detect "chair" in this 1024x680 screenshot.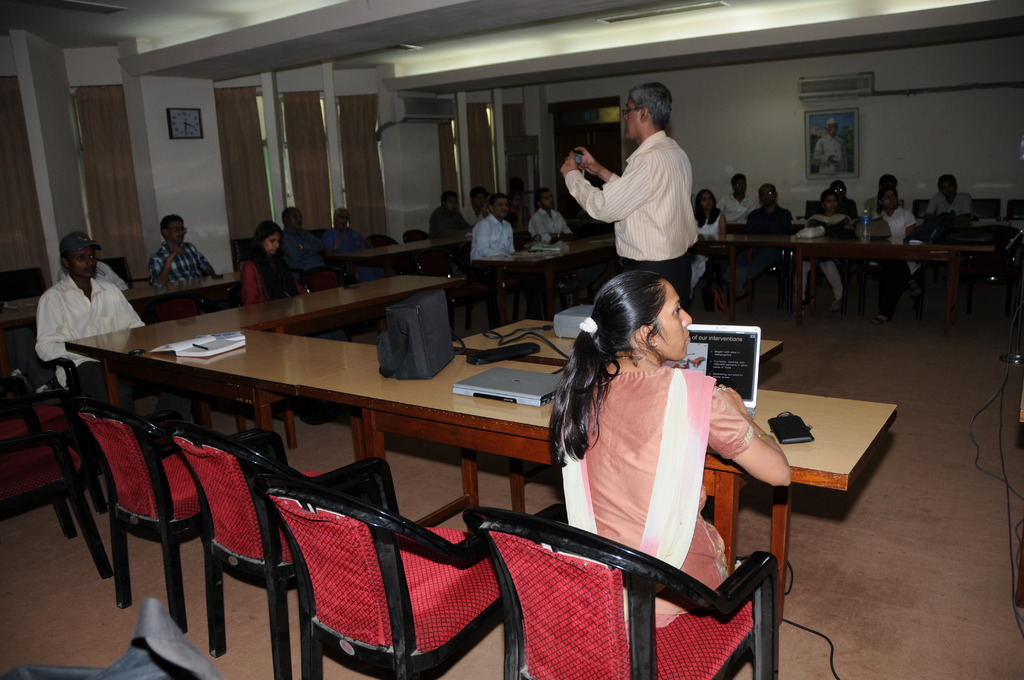
Detection: [1007, 200, 1023, 219].
